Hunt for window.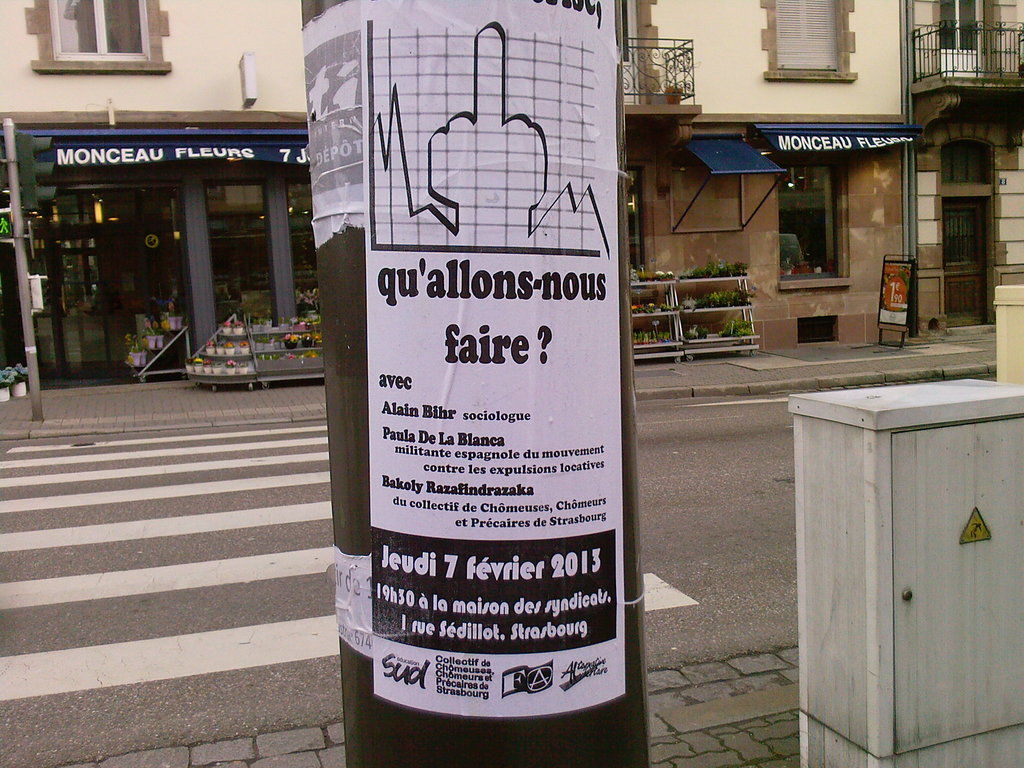
Hunted down at locate(771, 0, 845, 84).
